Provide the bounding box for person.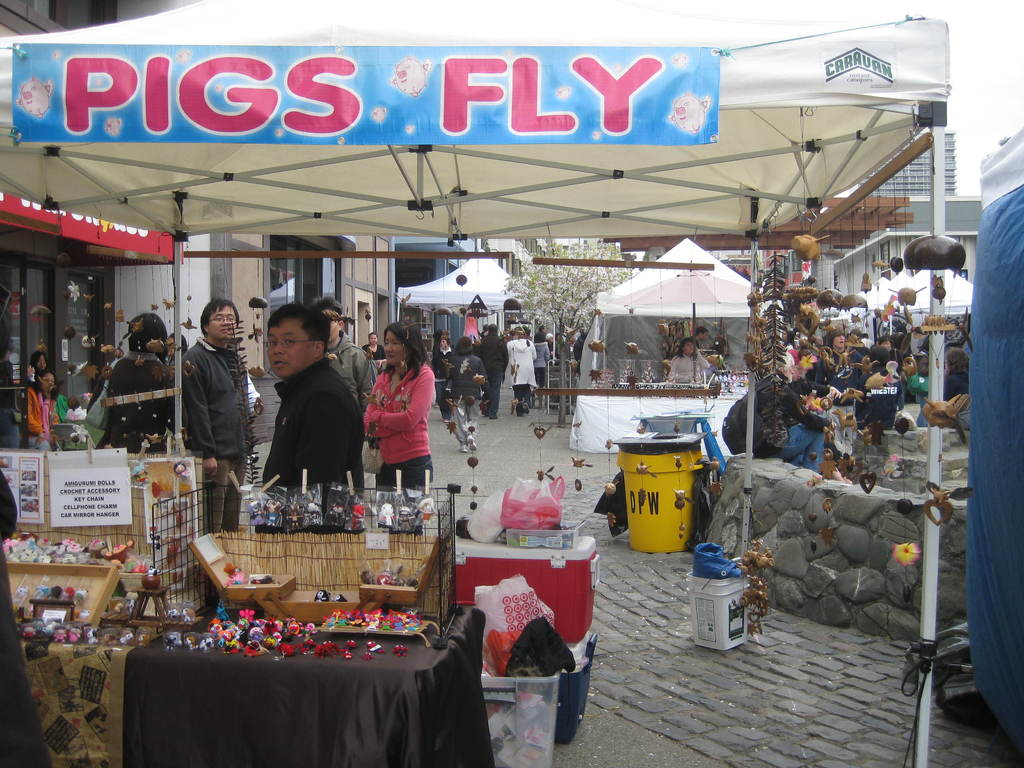
left=529, top=325, right=552, bottom=388.
